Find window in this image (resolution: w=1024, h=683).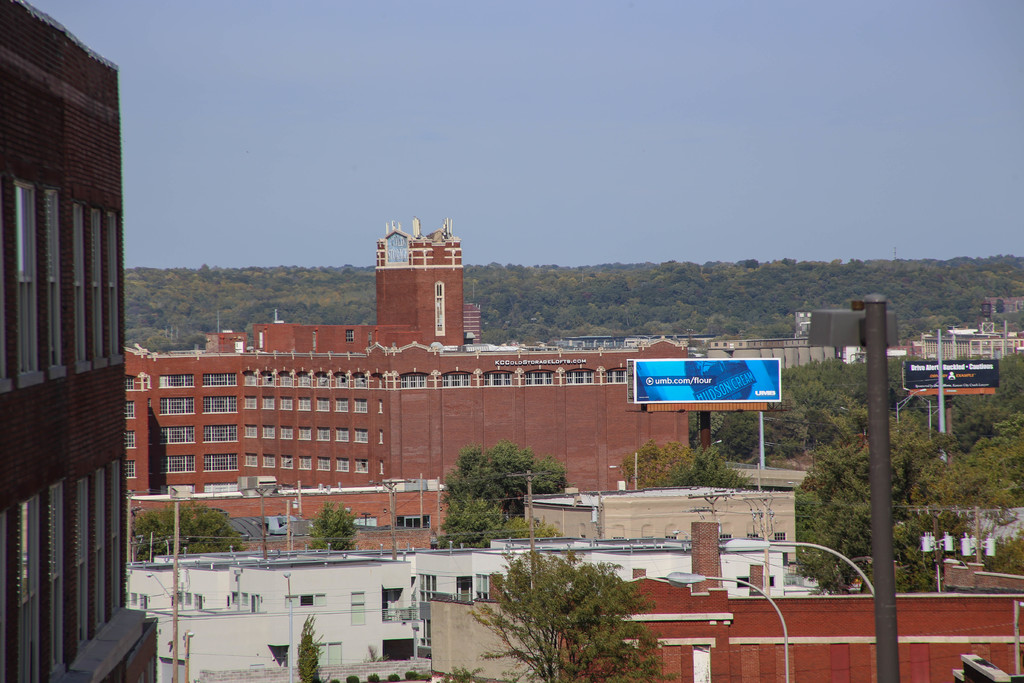
region(263, 373, 280, 388).
